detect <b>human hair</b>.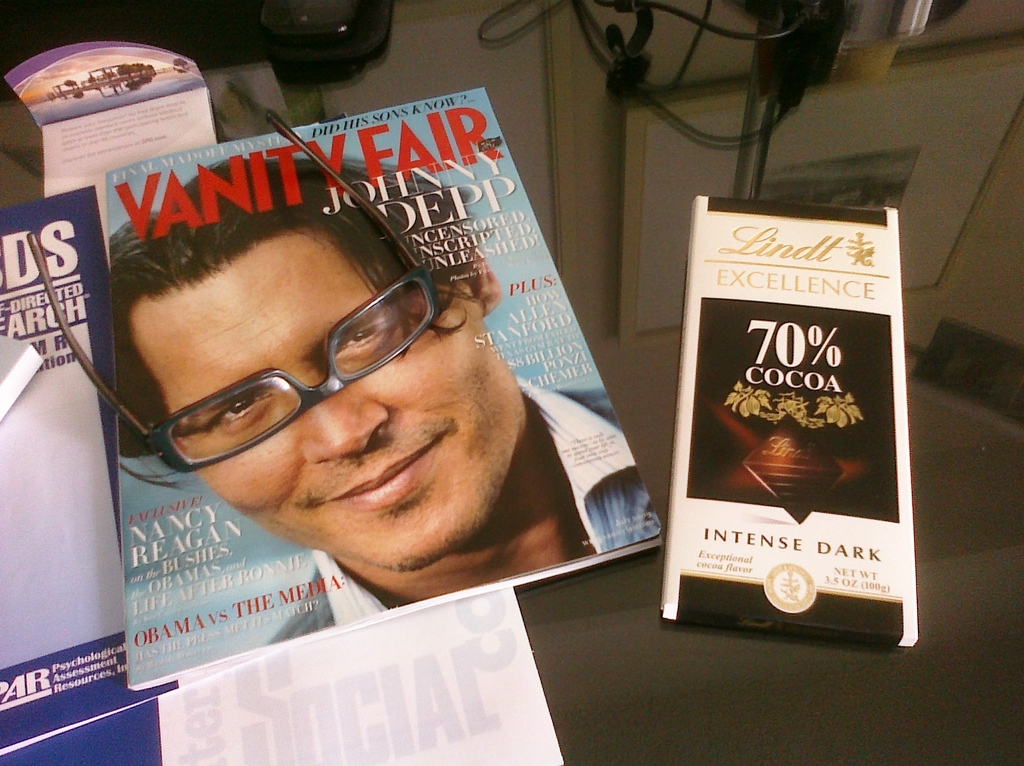
Detected at rect(104, 134, 511, 484).
